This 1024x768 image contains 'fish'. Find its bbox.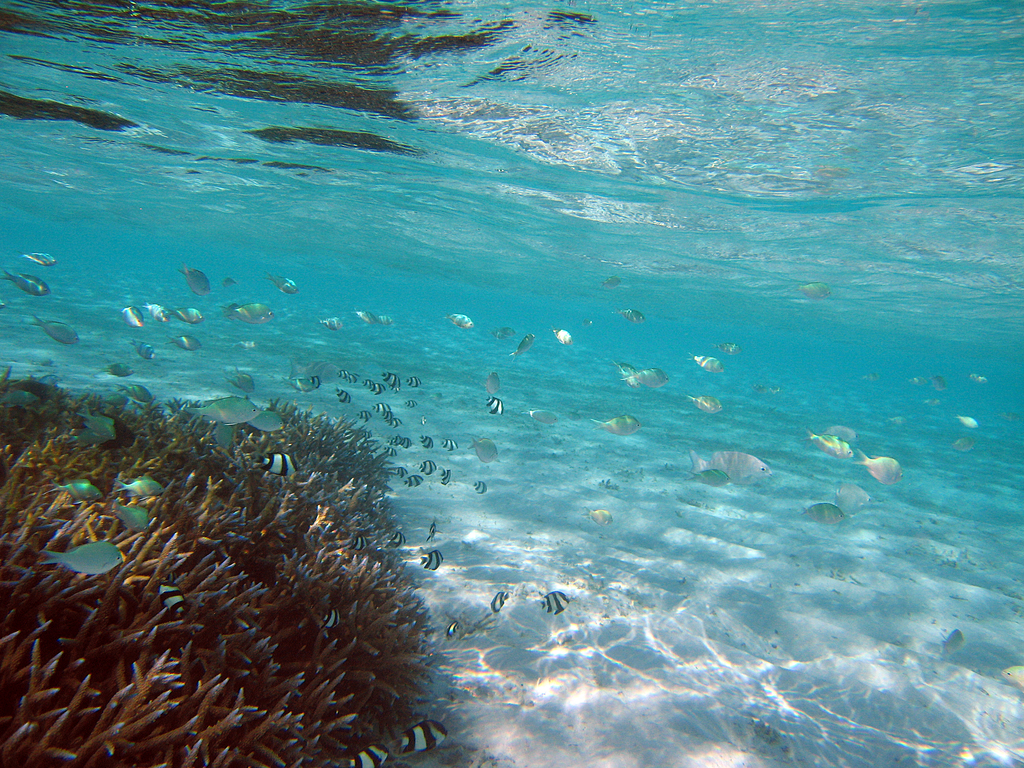
box(486, 373, 500, 398).
